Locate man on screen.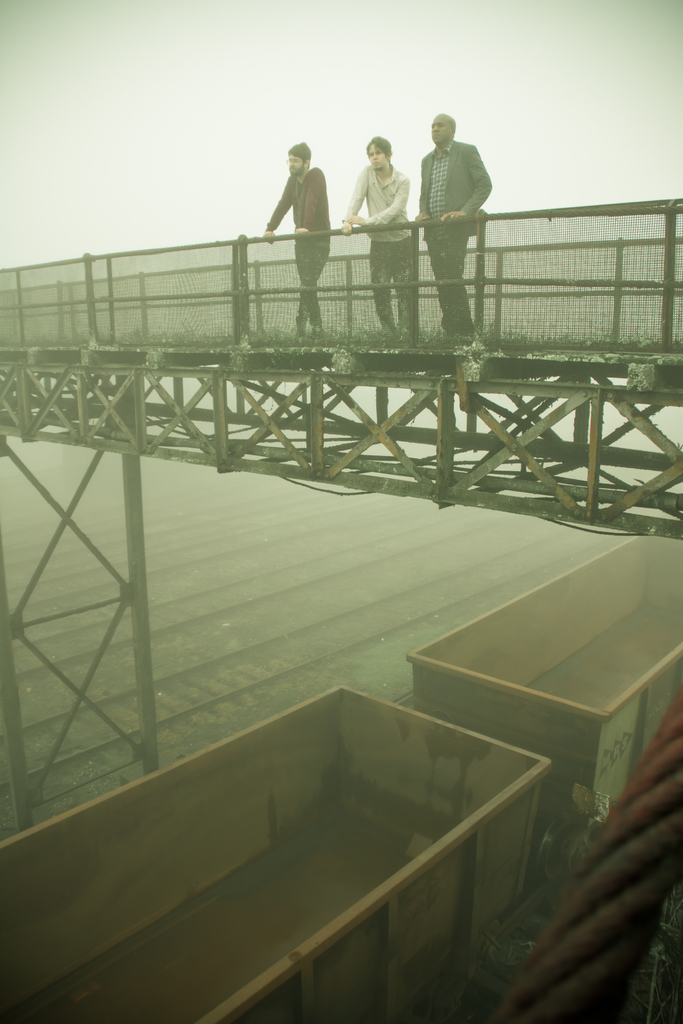
On screen at 420, 108, 486, 341.
